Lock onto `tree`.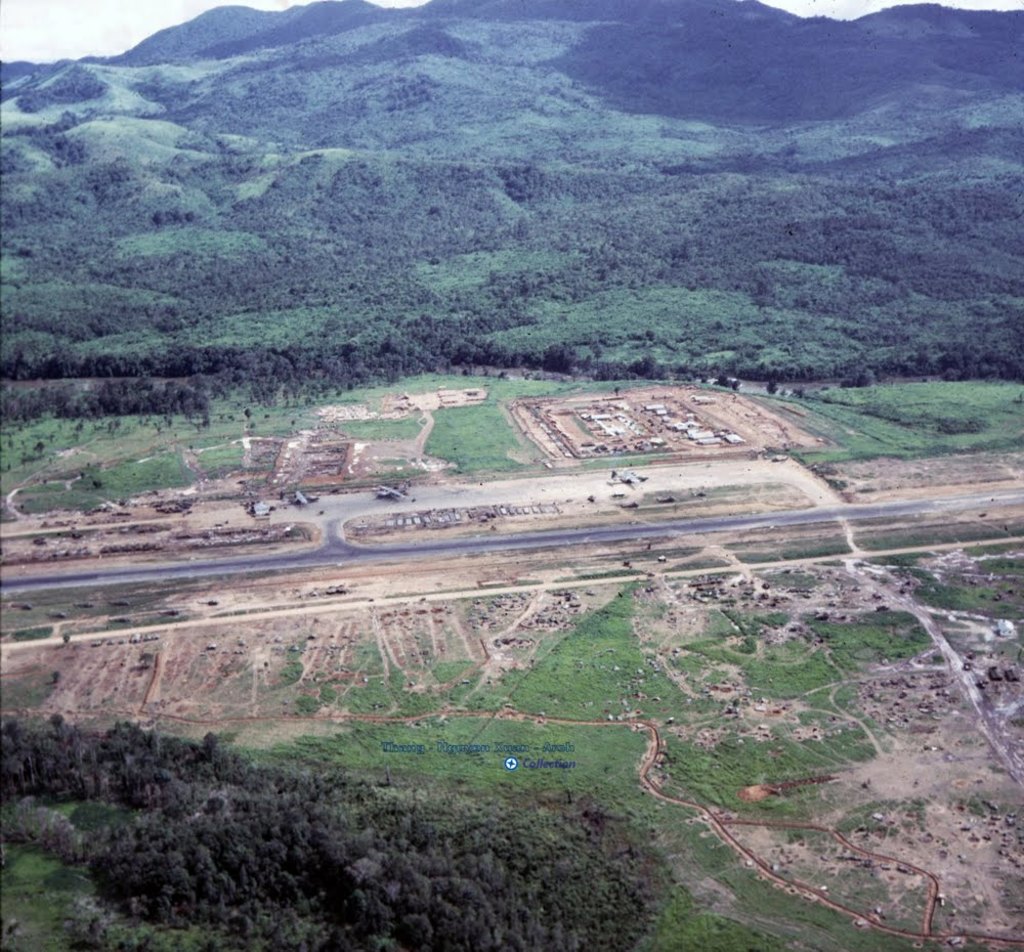
Locked: {"left": 763, "top": 379, "right": 776, "bottom": 394}.
